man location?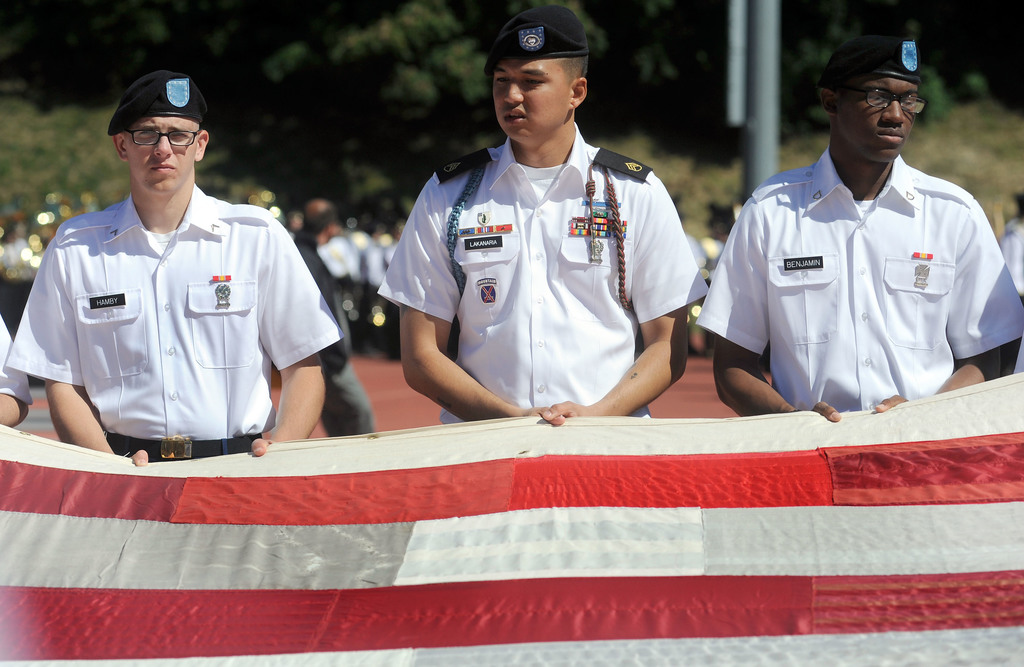
l=5, t=73, r=346, b=465
